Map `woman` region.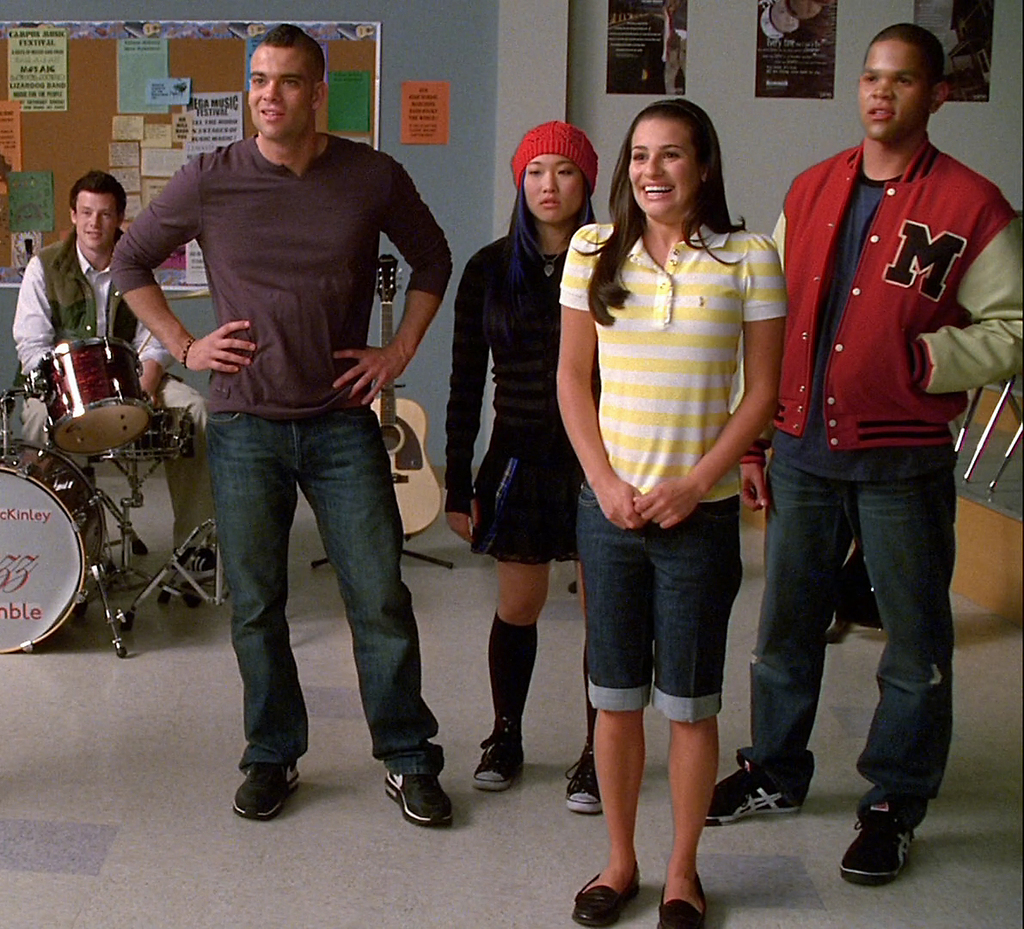
Mapped to [left=436, top=120, right=674, bottom=799].
